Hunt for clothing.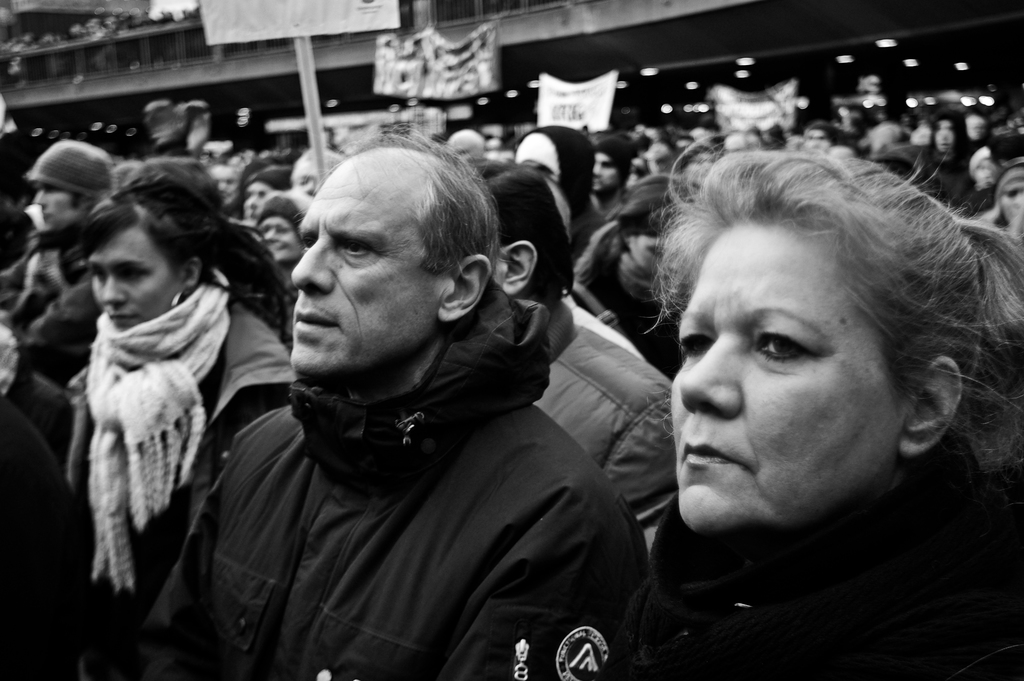
Hunted down at BBox(579, 401, 1021, 668).
